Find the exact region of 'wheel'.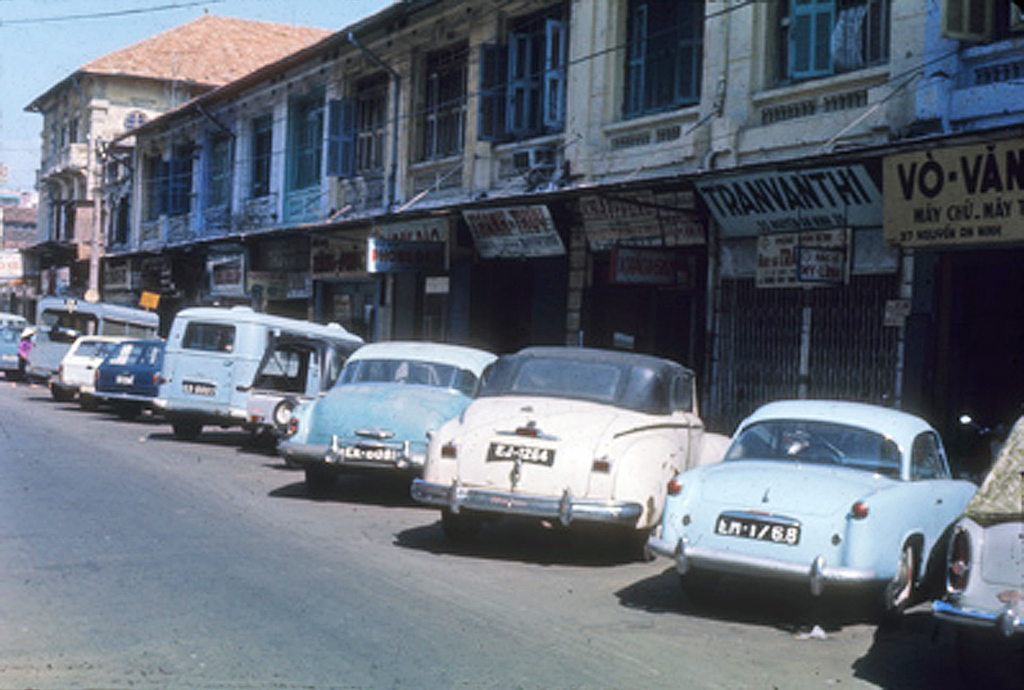
Exact region: {"x1": 635, "y1": 521, "x2": 656, "y2": 561}.
